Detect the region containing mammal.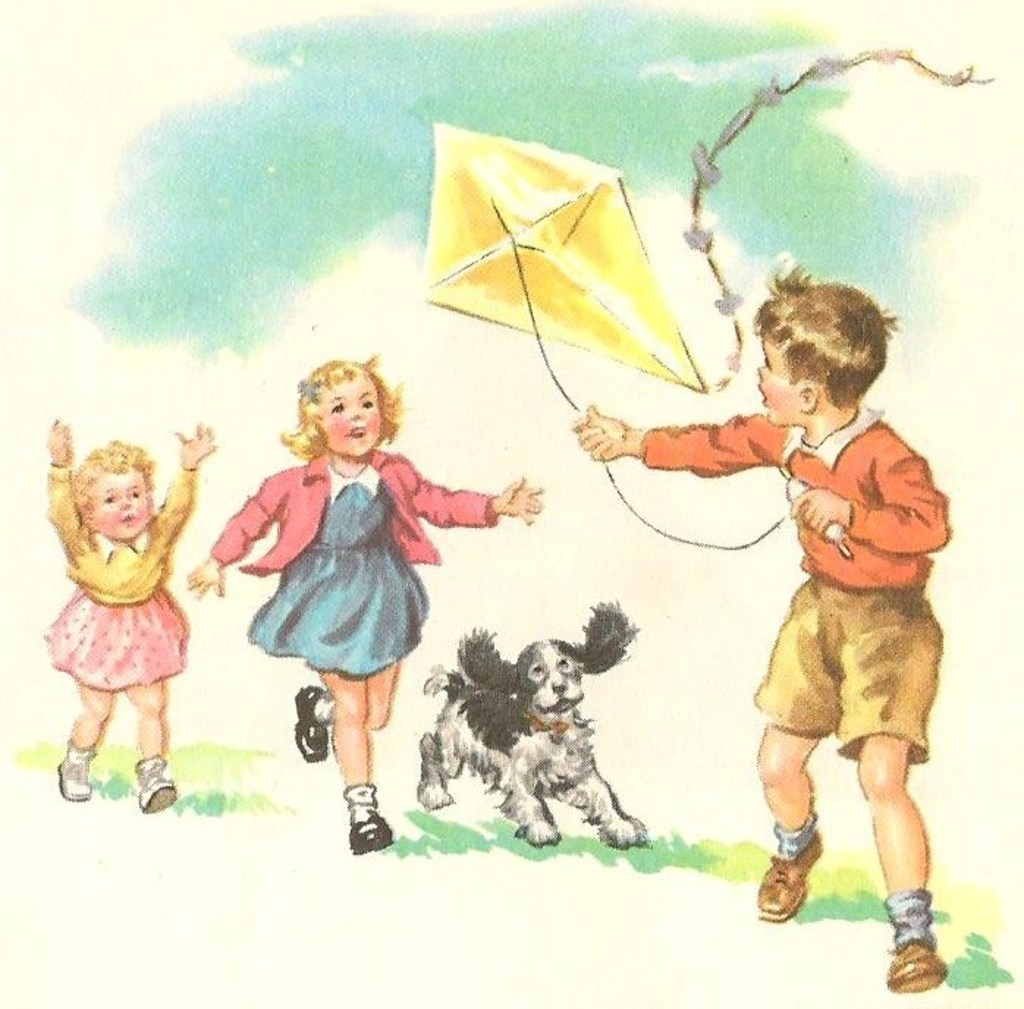
(35,415,216,814).
